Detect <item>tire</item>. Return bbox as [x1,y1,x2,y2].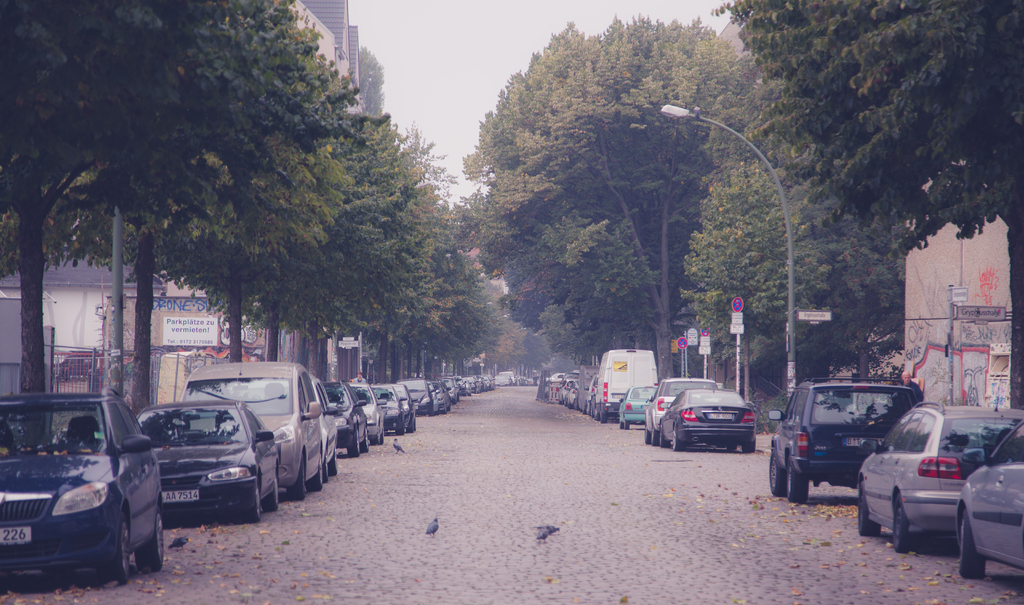
[650,427,660,443].
